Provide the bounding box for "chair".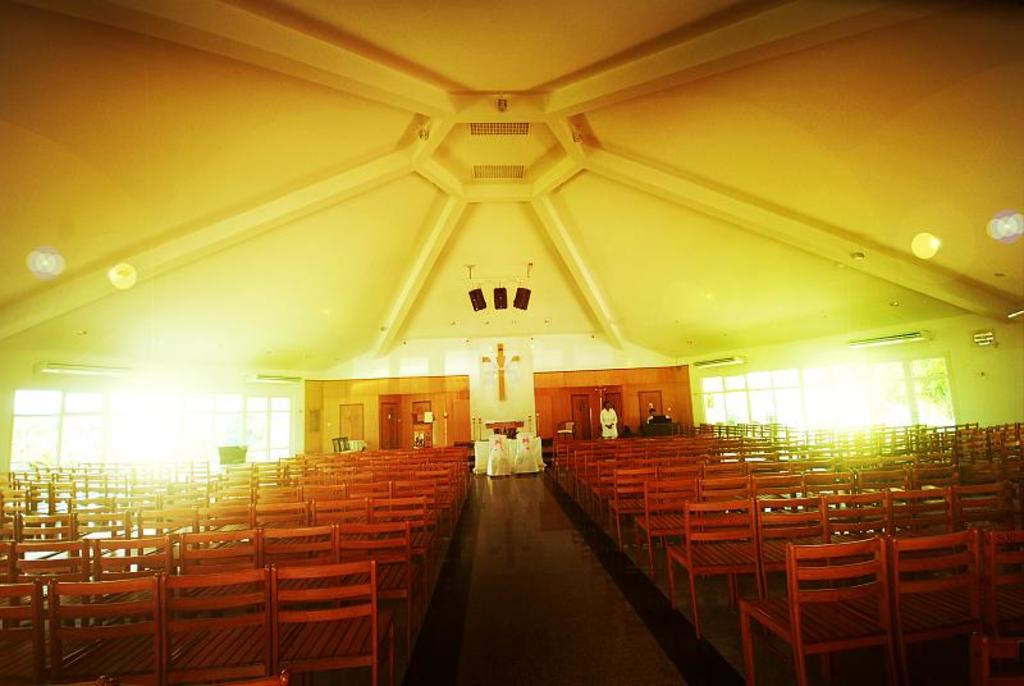
rect(274, 563, 399, 685).
